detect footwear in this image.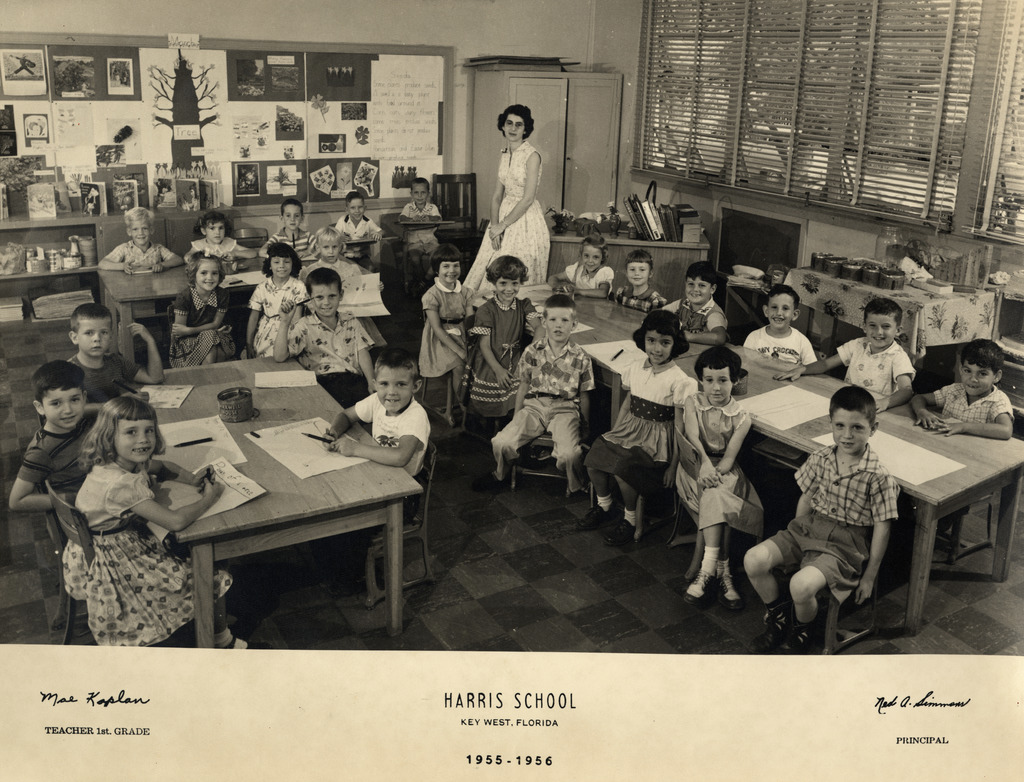
Detection: box(688, 569, 716, 602).
